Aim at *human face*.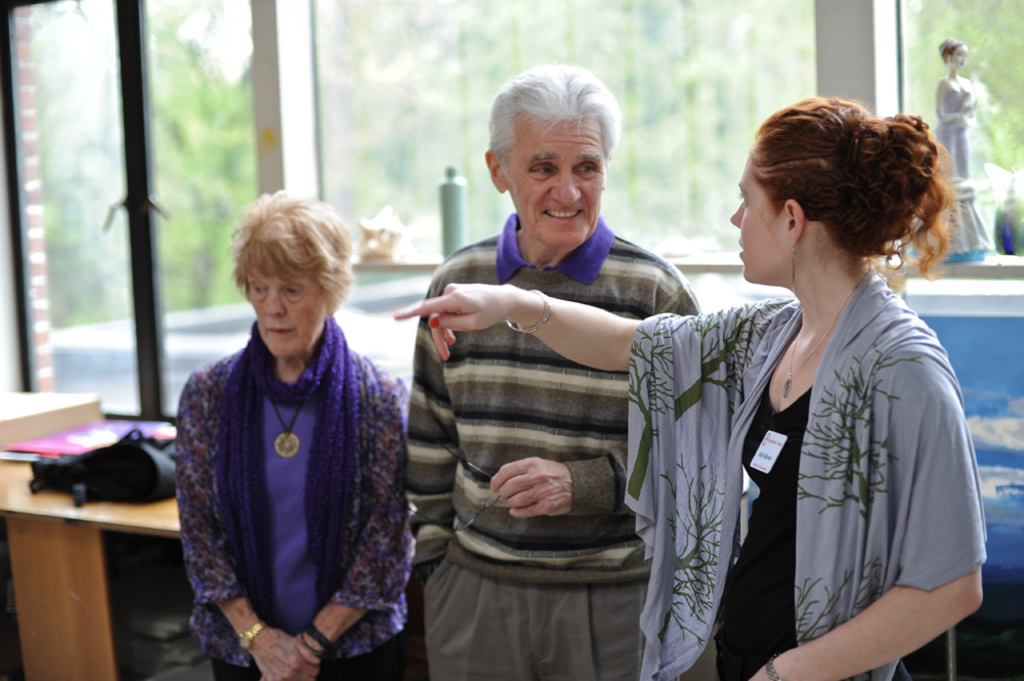
Aimed at crop(509, 116, 604, 249).
